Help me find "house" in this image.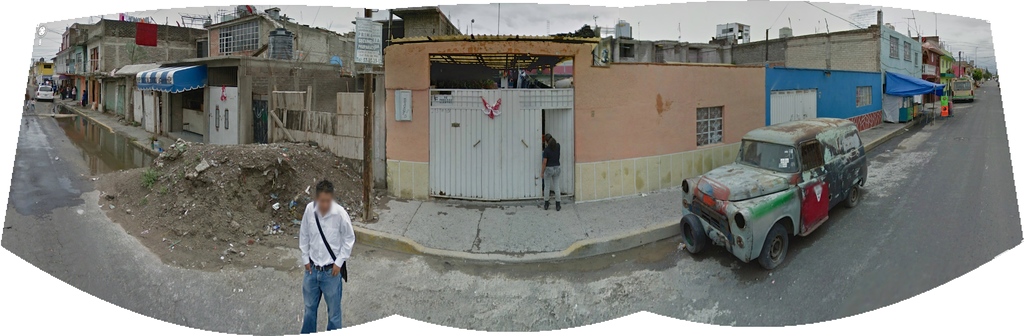
Found it: 784, 10, 927, 89.
